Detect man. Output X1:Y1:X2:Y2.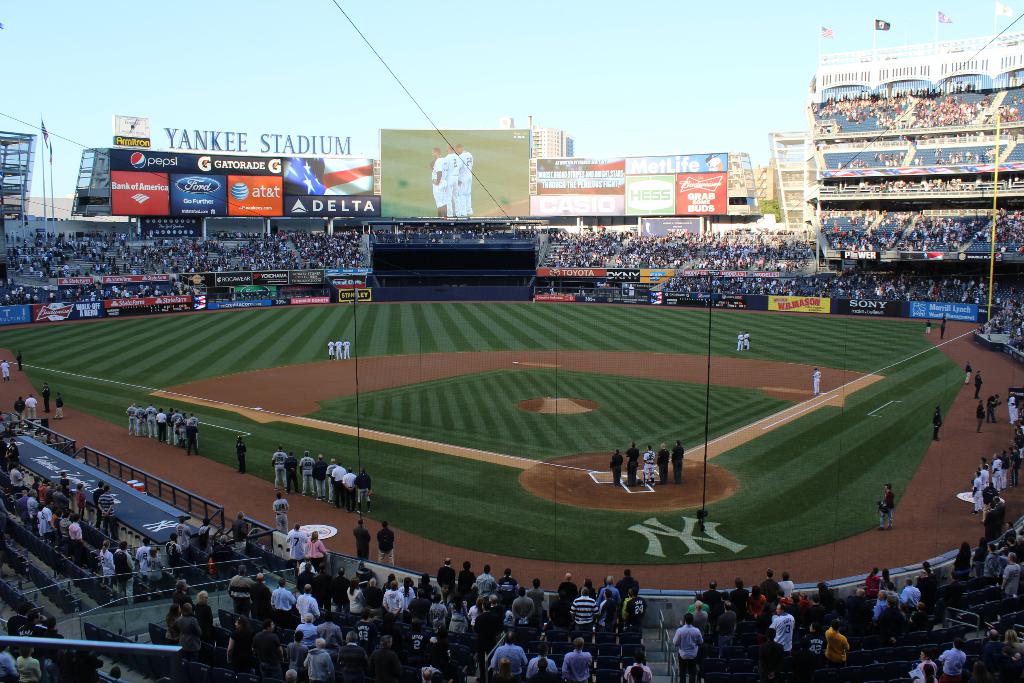
1:359:9:381.
